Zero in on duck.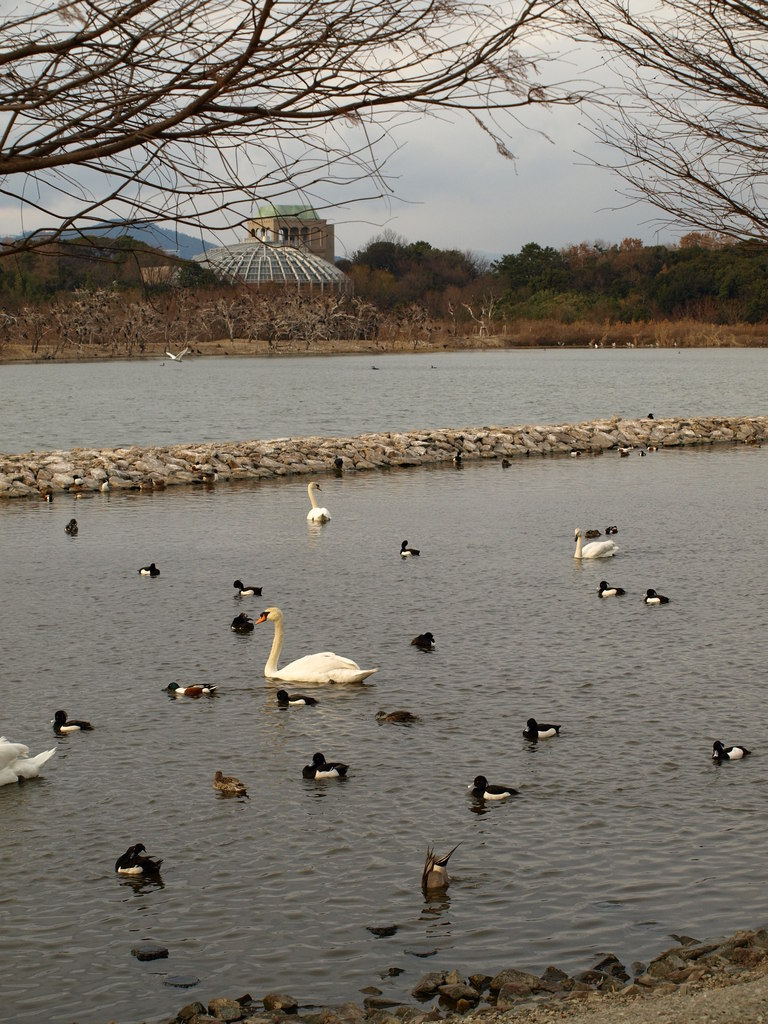
Zeroed in: locate(108, 844, 160, 881).
